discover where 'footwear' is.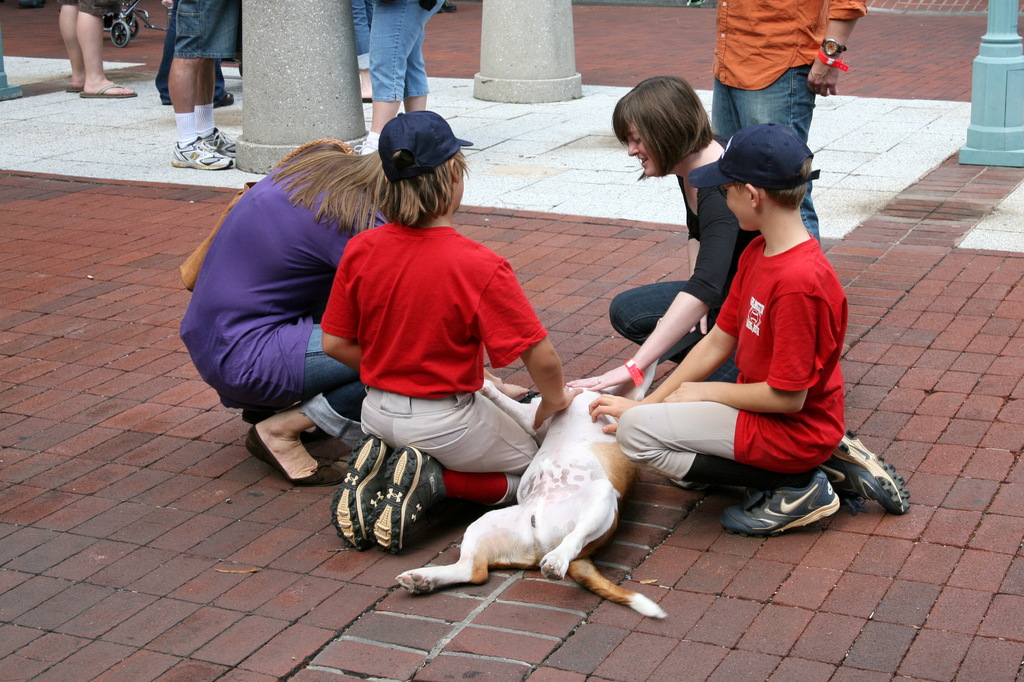
Discovered at l=301, t=427, r=352, b=457.
